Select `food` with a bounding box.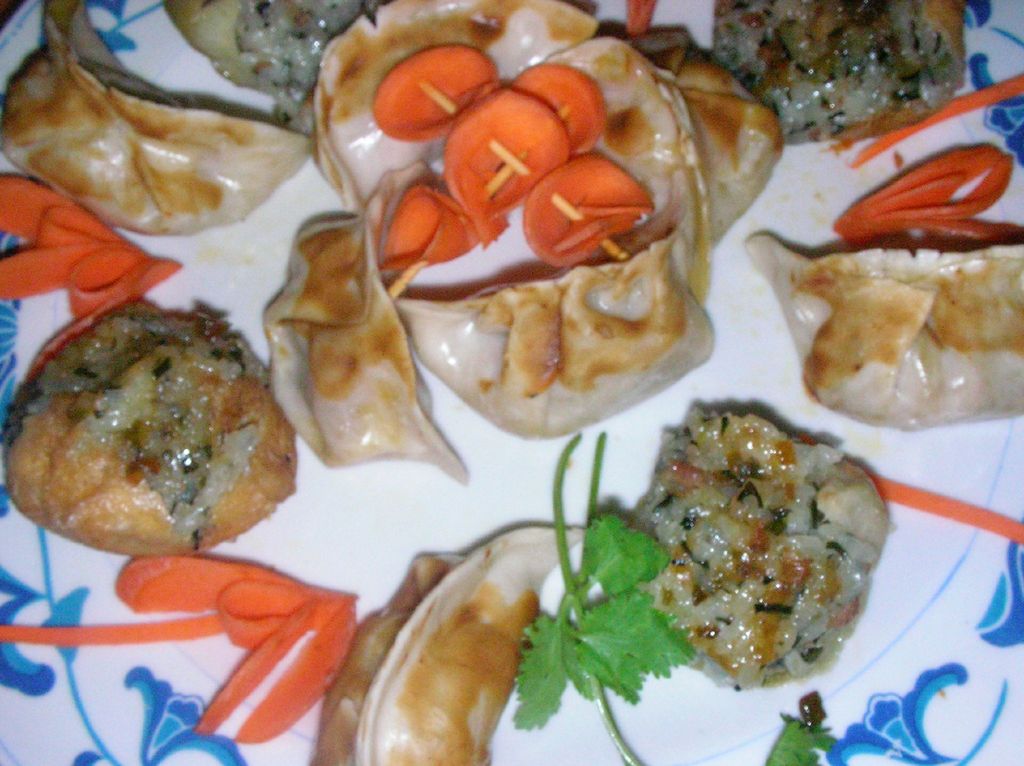
(left=0, top=552, right=359, bottom=742).
